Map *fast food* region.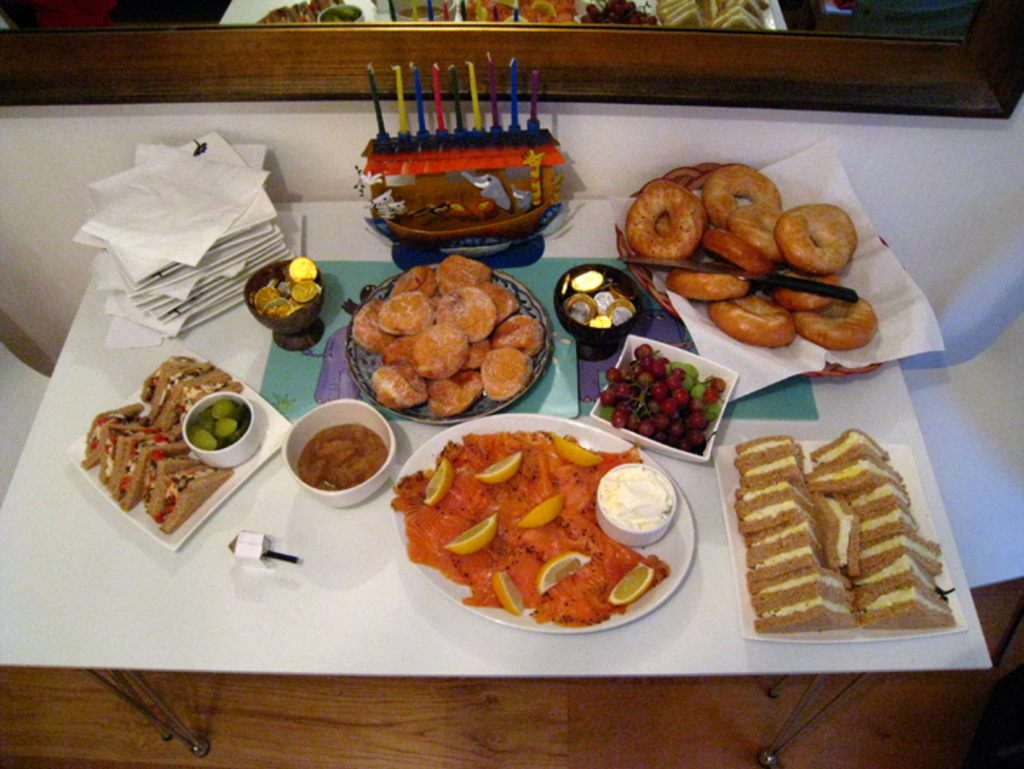
Mapped to (354,255,538,419).
